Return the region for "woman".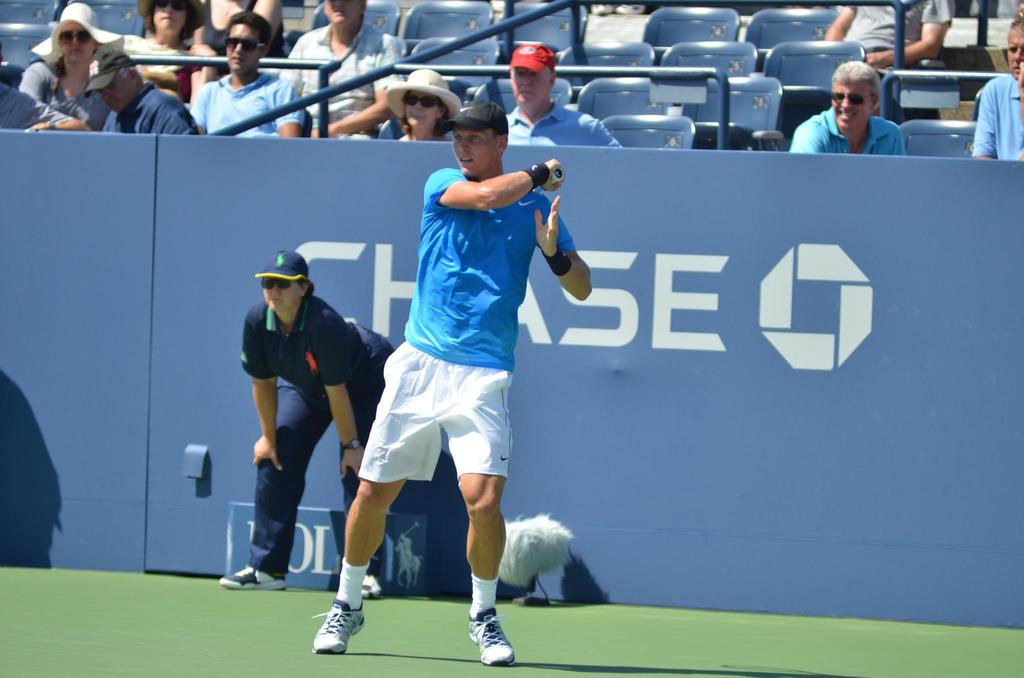
BBox(202, 0, 285, 90).
